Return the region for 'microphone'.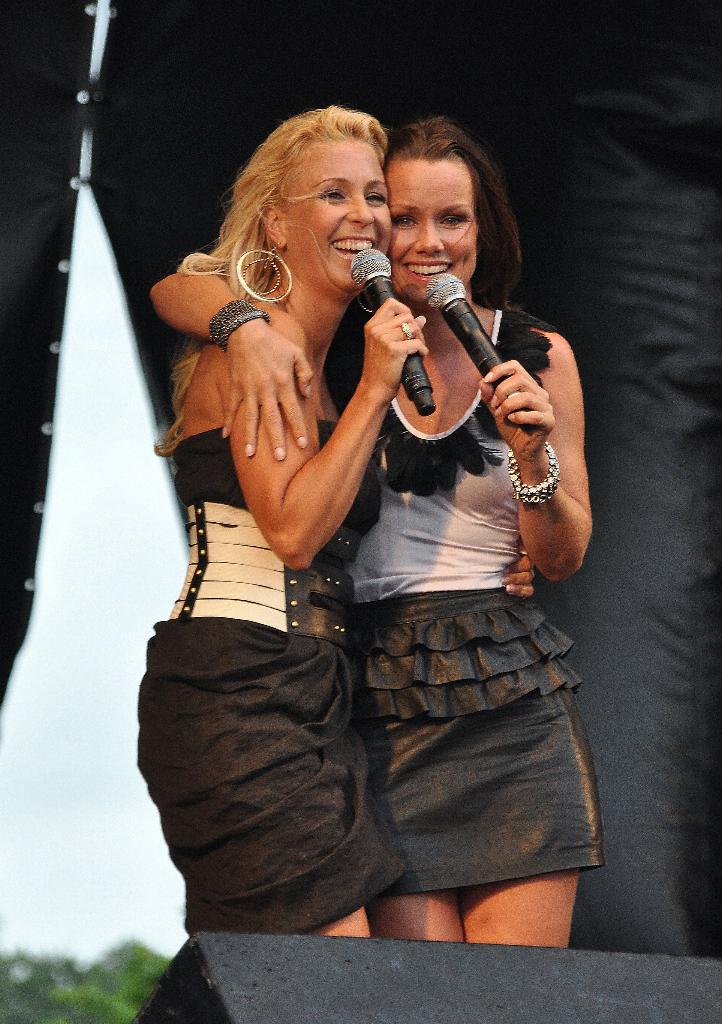
<region>354, 246, 437, 412</region>.
